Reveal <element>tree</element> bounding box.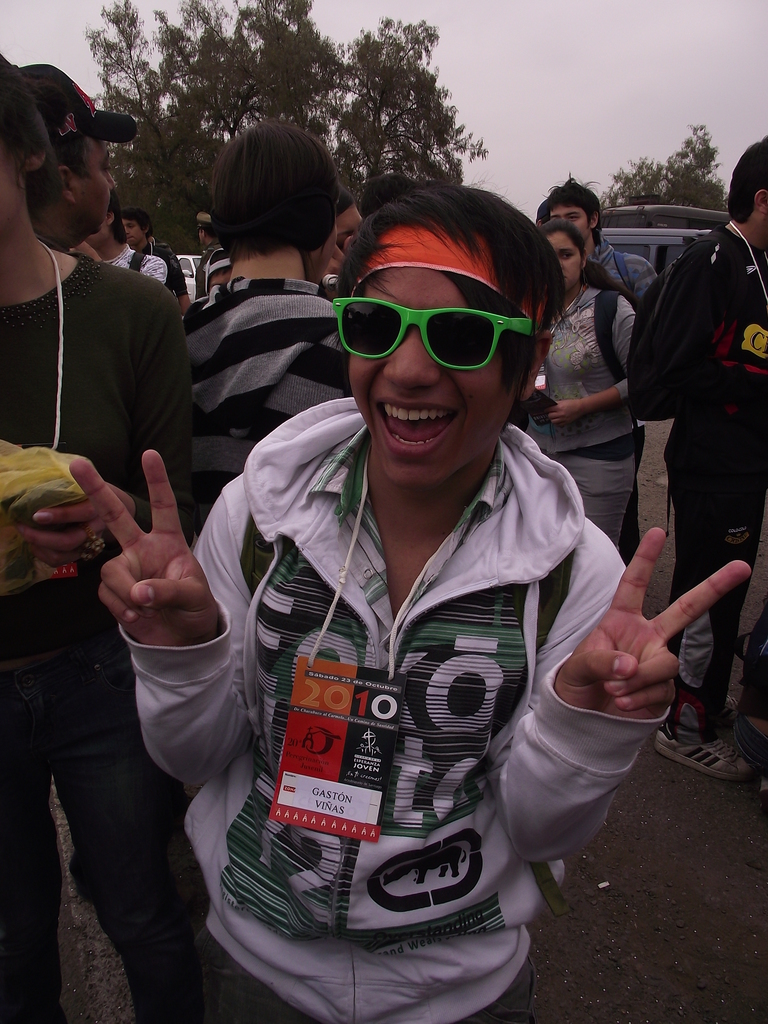
Revealed: [107,0,490,205].
